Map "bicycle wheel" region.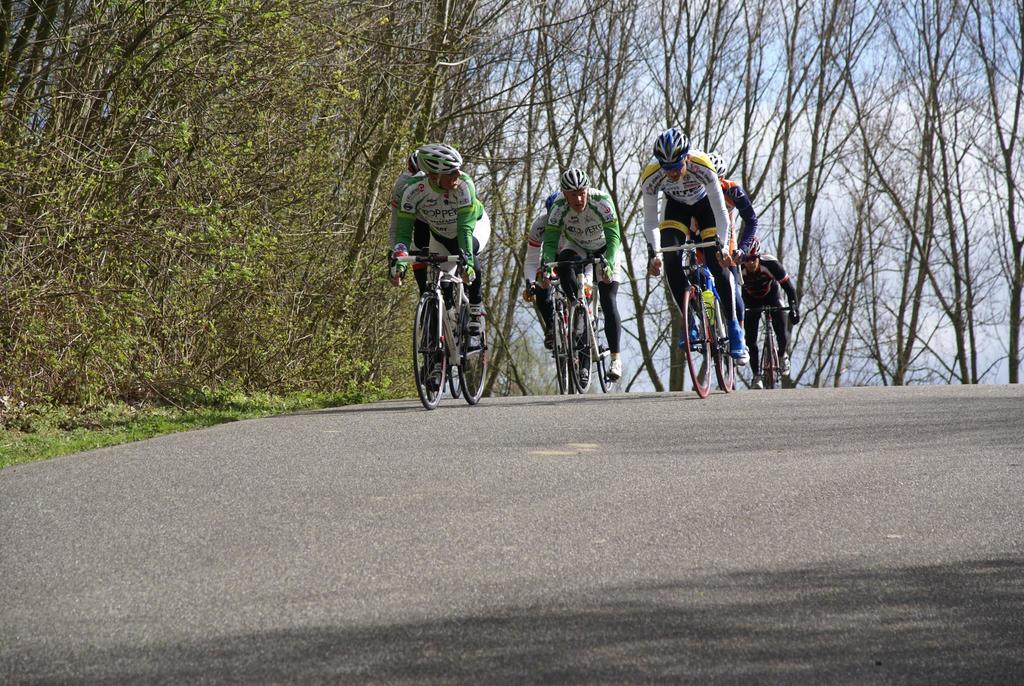
Mapped to detection(409, 290, 450, 411).
